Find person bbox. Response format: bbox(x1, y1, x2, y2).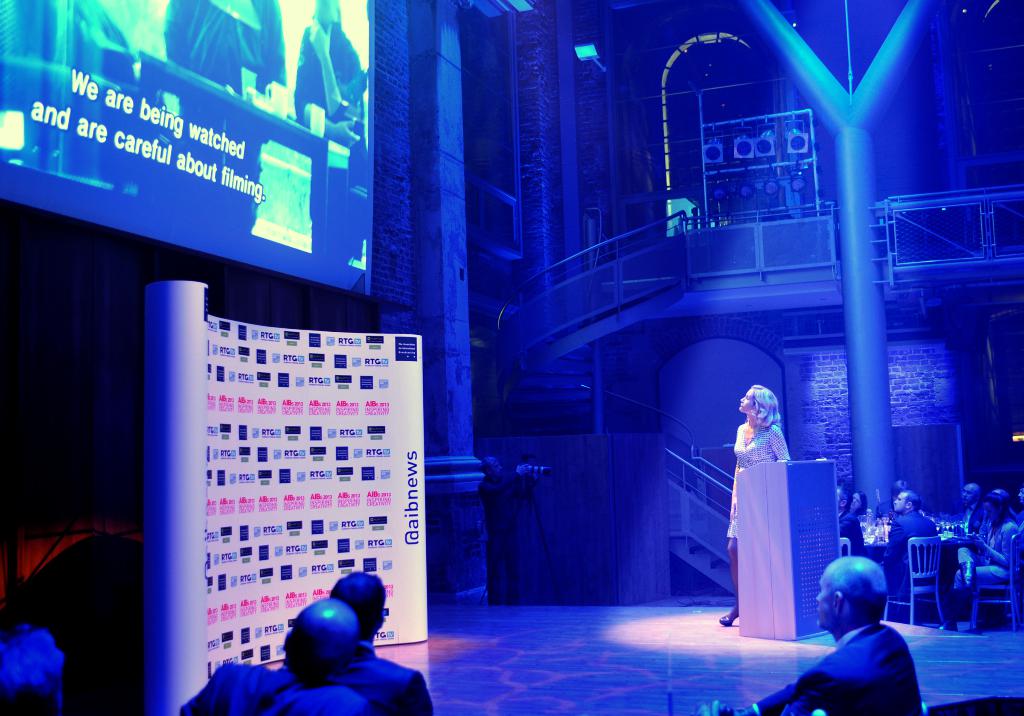
bbox(328, 573, 433, 715).
